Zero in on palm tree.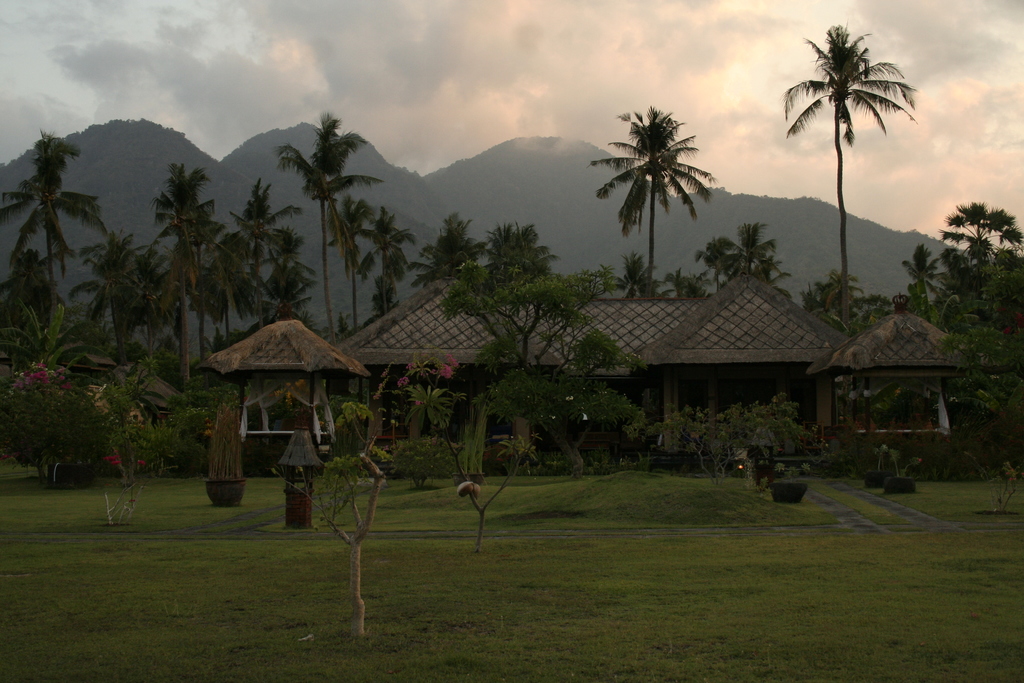
Zeroed in: <box>948,213,1023,323</box>.
